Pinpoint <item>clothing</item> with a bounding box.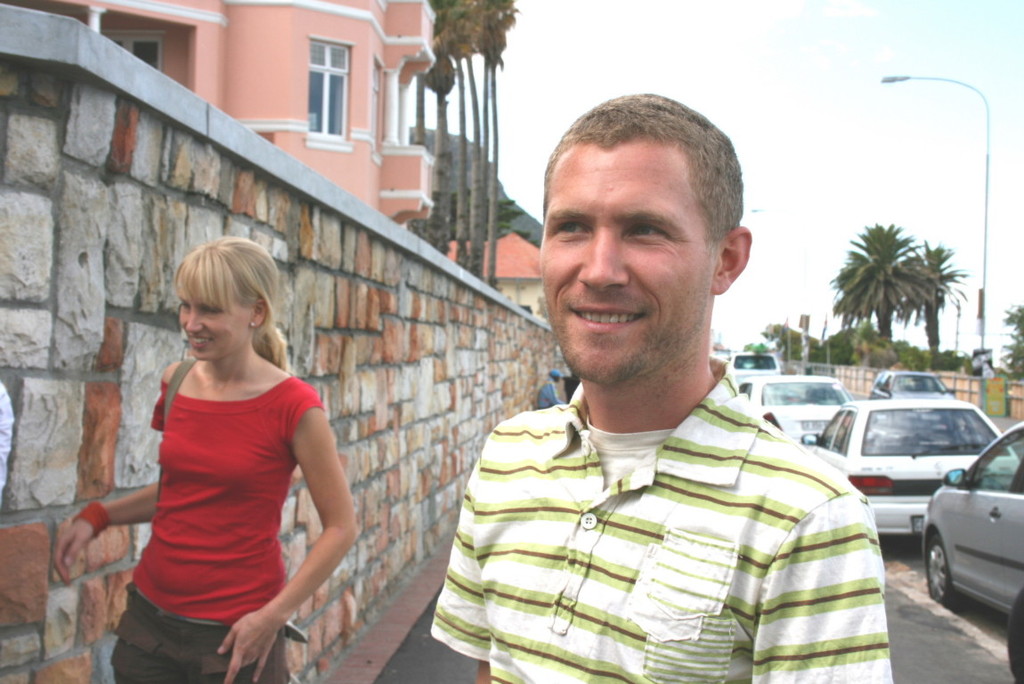
BBox(538, 382, 557, 411).
